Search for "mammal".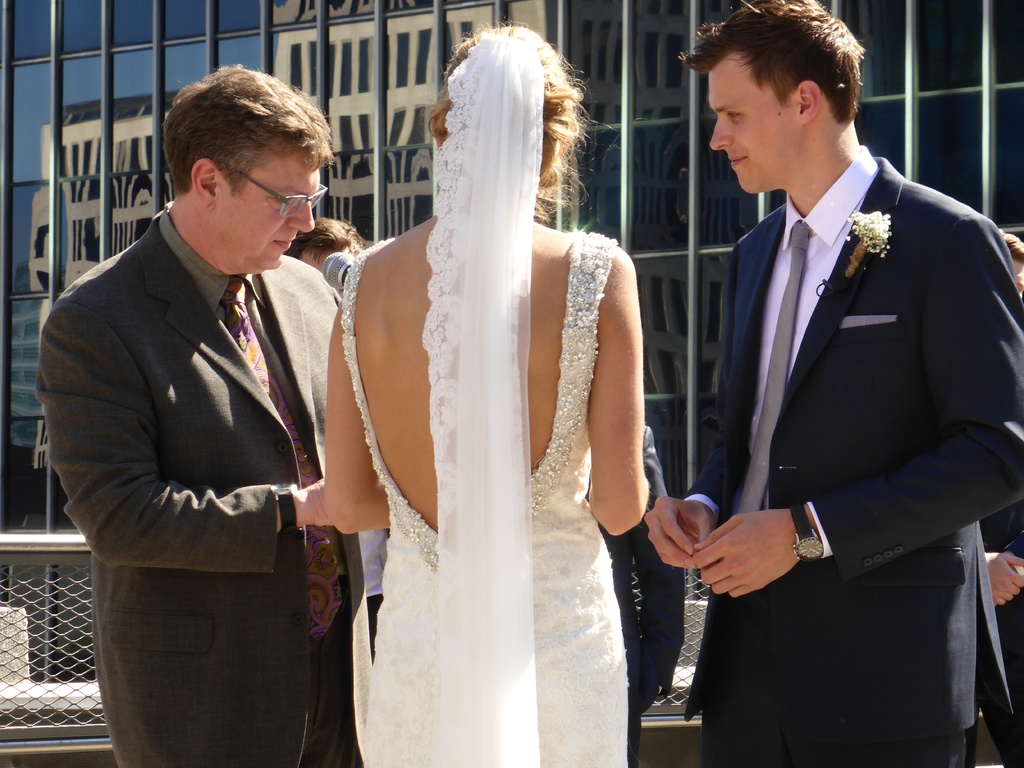
Found at 77,64,431,746.
